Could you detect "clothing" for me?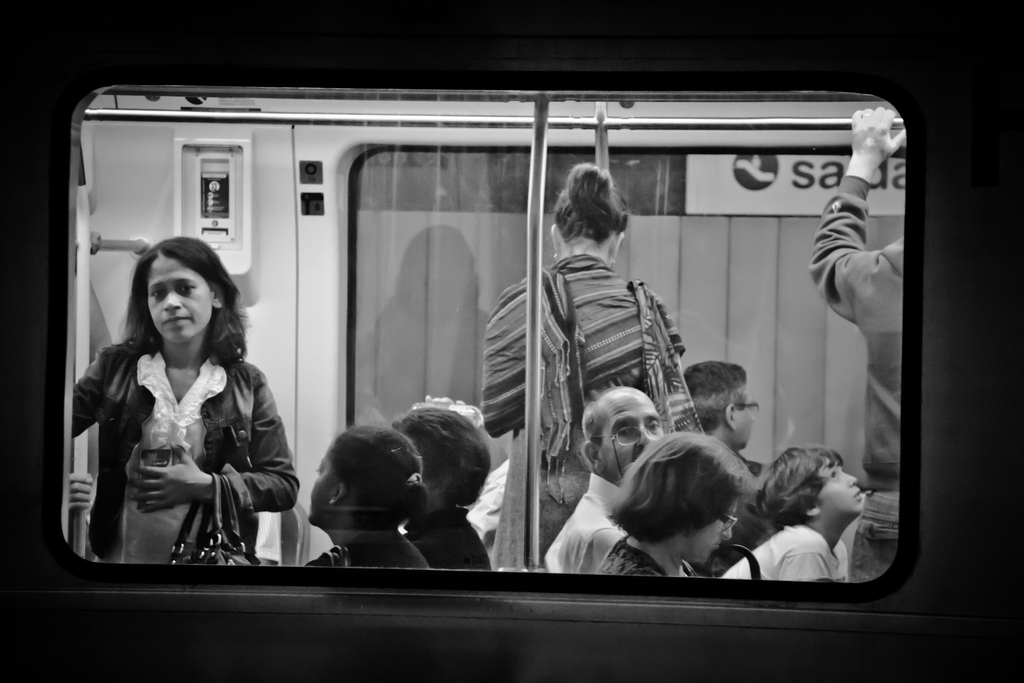
Detection result: <box>689,360,767,398</box>.
